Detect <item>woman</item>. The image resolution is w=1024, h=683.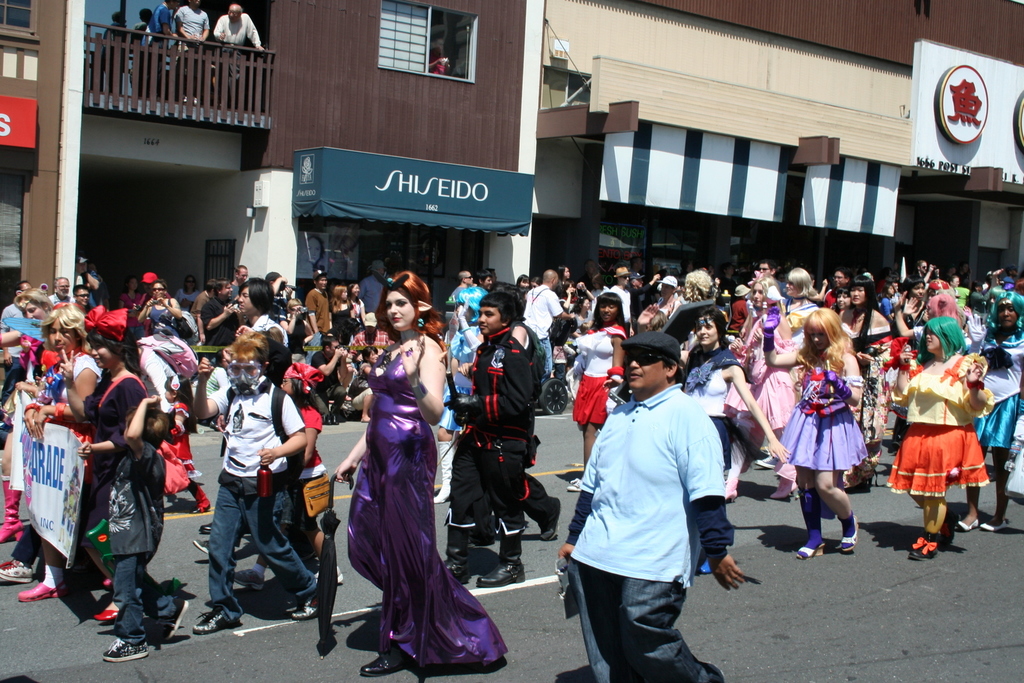
<bbox>835, 285, 855, 313</bbox>.
